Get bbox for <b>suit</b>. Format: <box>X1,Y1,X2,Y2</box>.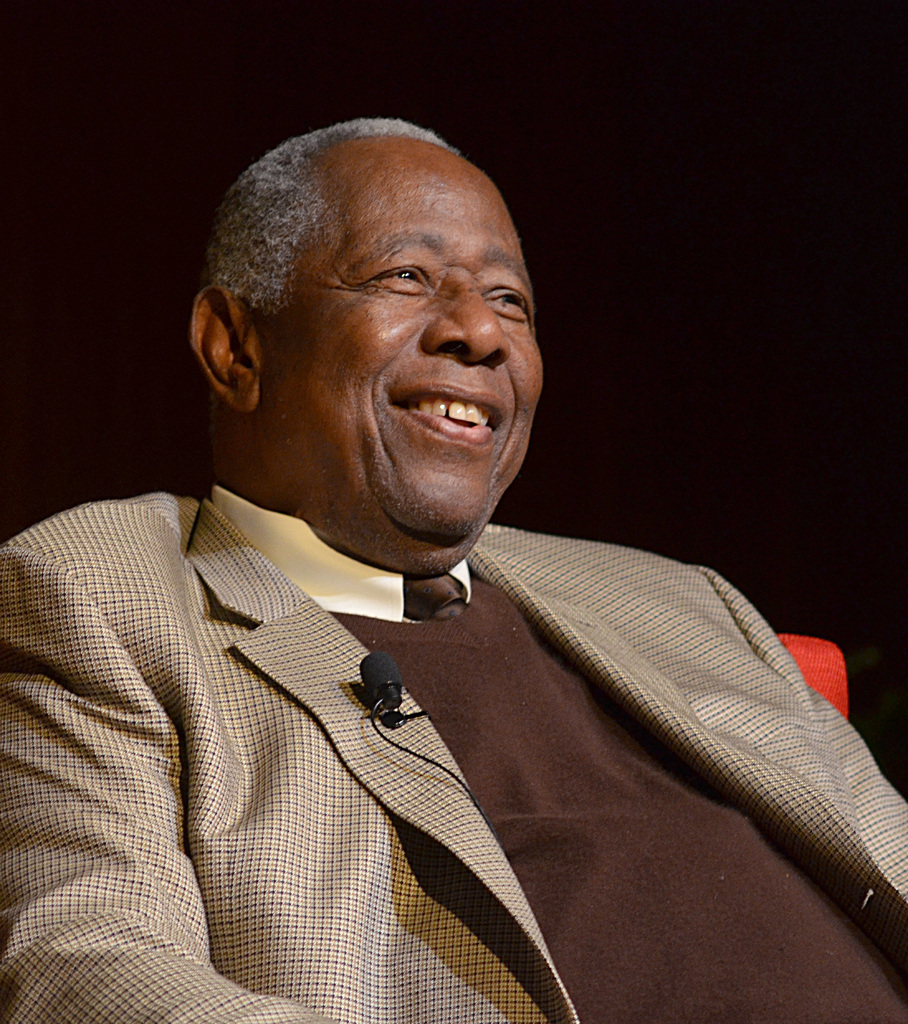
<box>28,415,847,942</box>.
